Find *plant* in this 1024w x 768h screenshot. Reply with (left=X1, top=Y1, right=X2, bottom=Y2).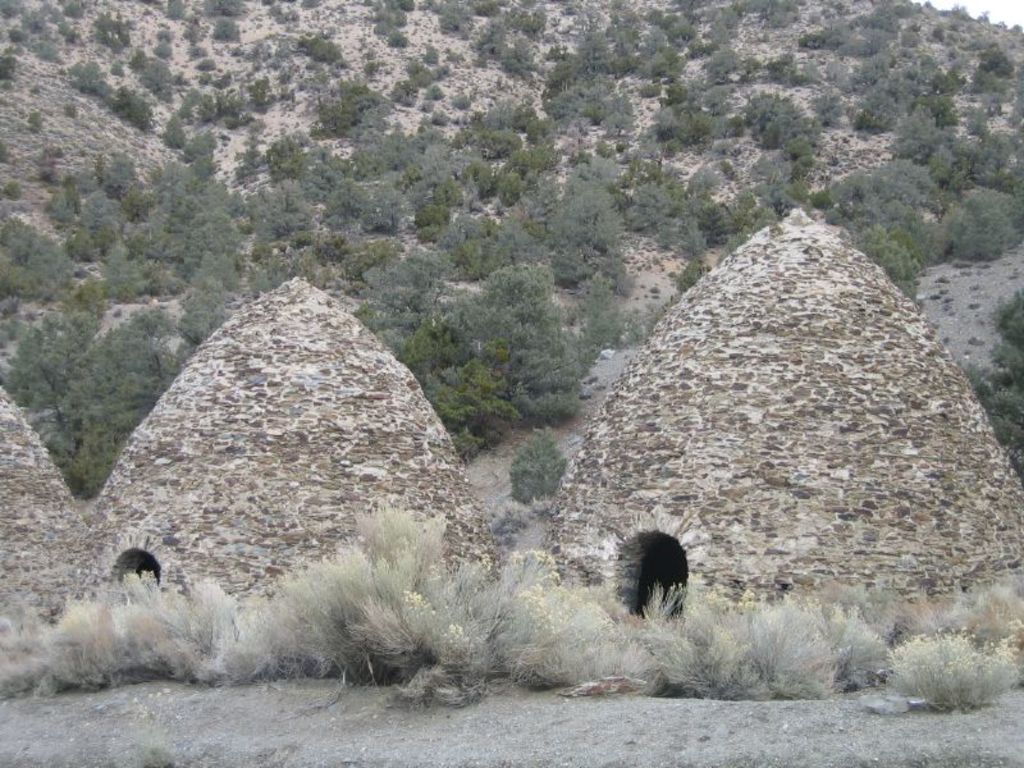
(left=995, top=51, right=1020, bottom=81).
